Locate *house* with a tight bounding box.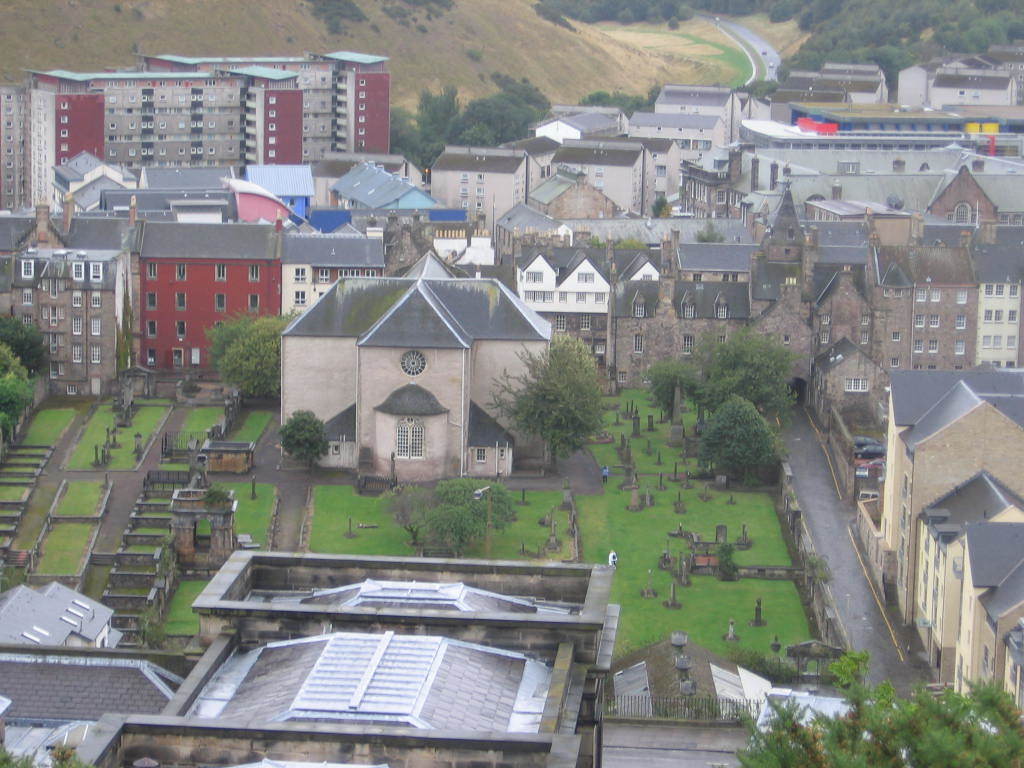
pyautogui.locateOnScreen(799, 263, 866, 345).
